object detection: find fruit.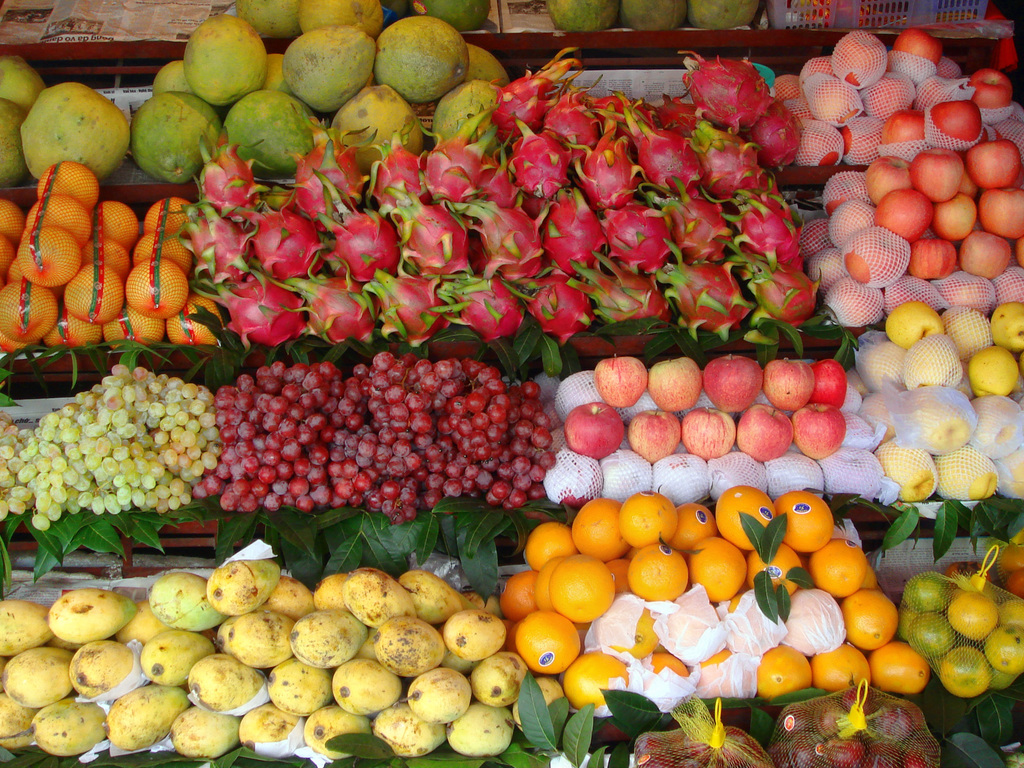
x1=618, y1=0, x2=694, y2=27.
